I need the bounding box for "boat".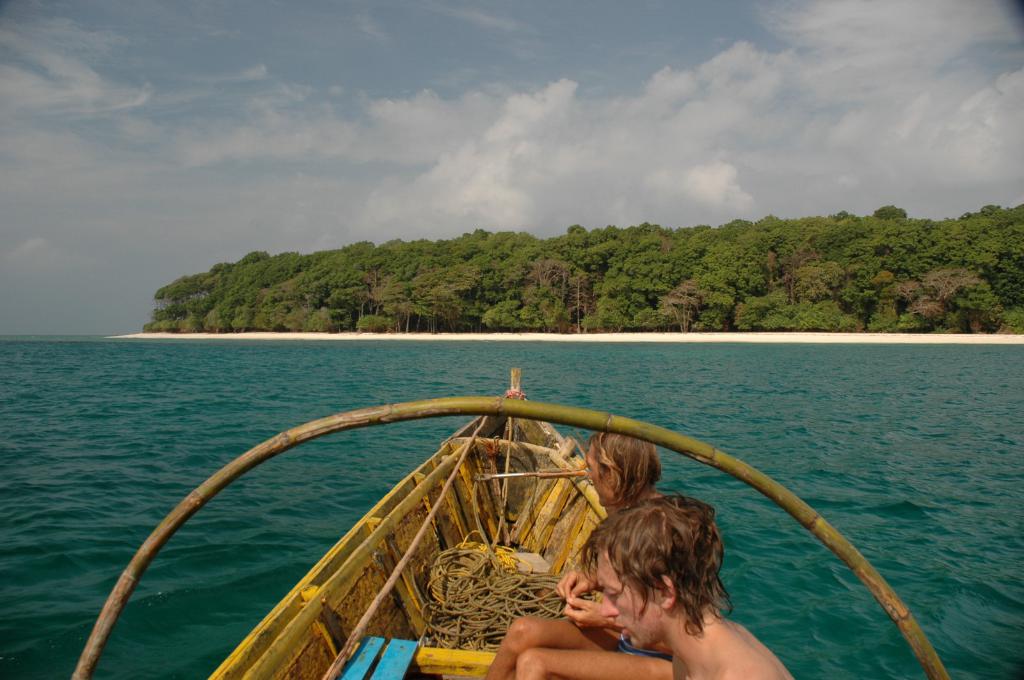
Here it is: [31, 356, 970, 678].
